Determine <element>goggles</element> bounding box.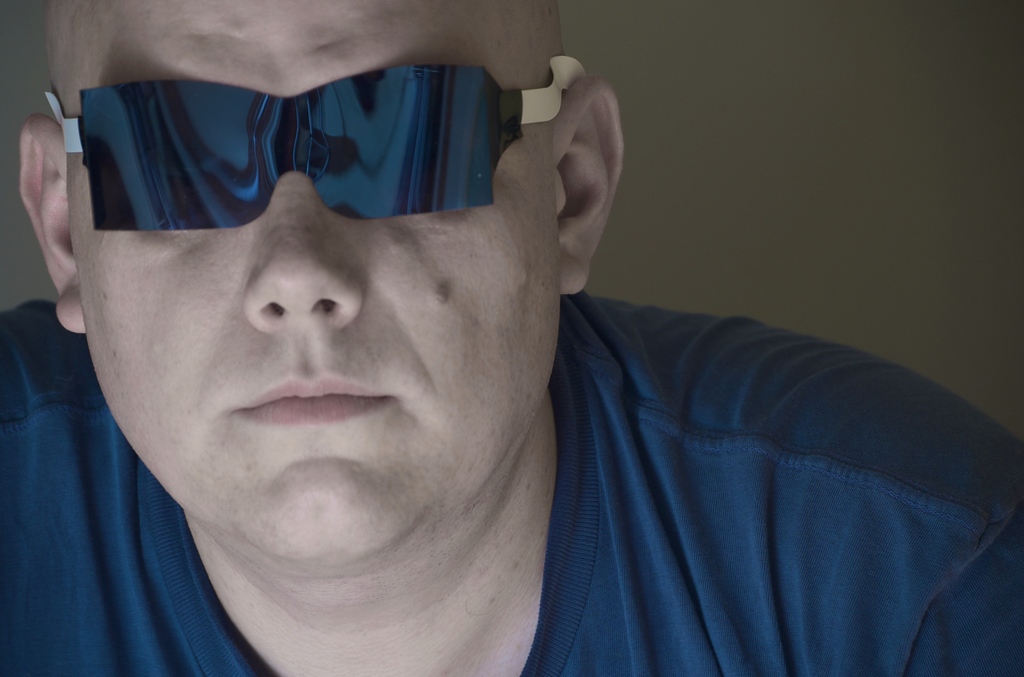
Determined: [x1=40, y1=59, x2=591, y2=222].
